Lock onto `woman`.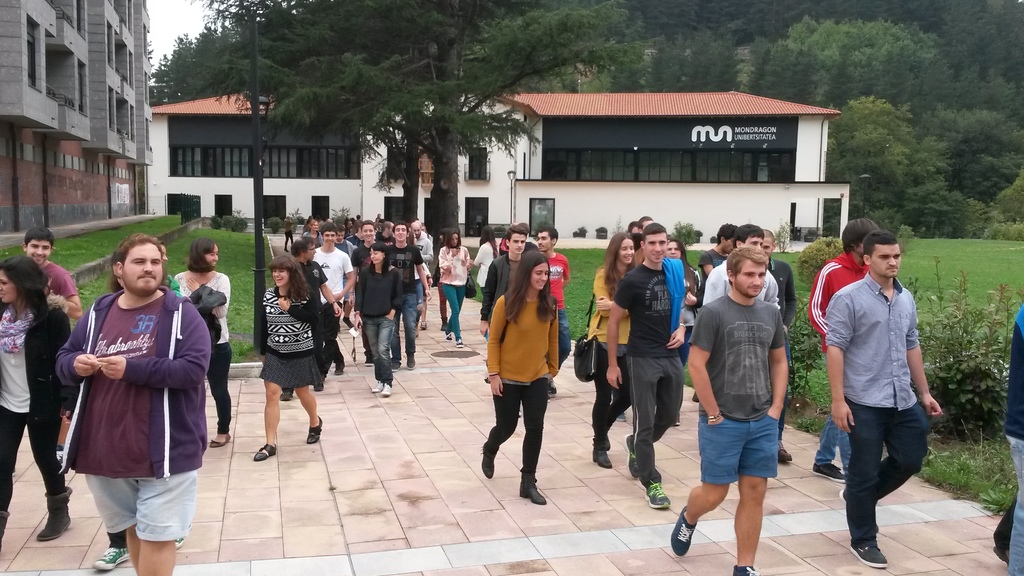
Locked: rect(256, 253, 324, 463).
